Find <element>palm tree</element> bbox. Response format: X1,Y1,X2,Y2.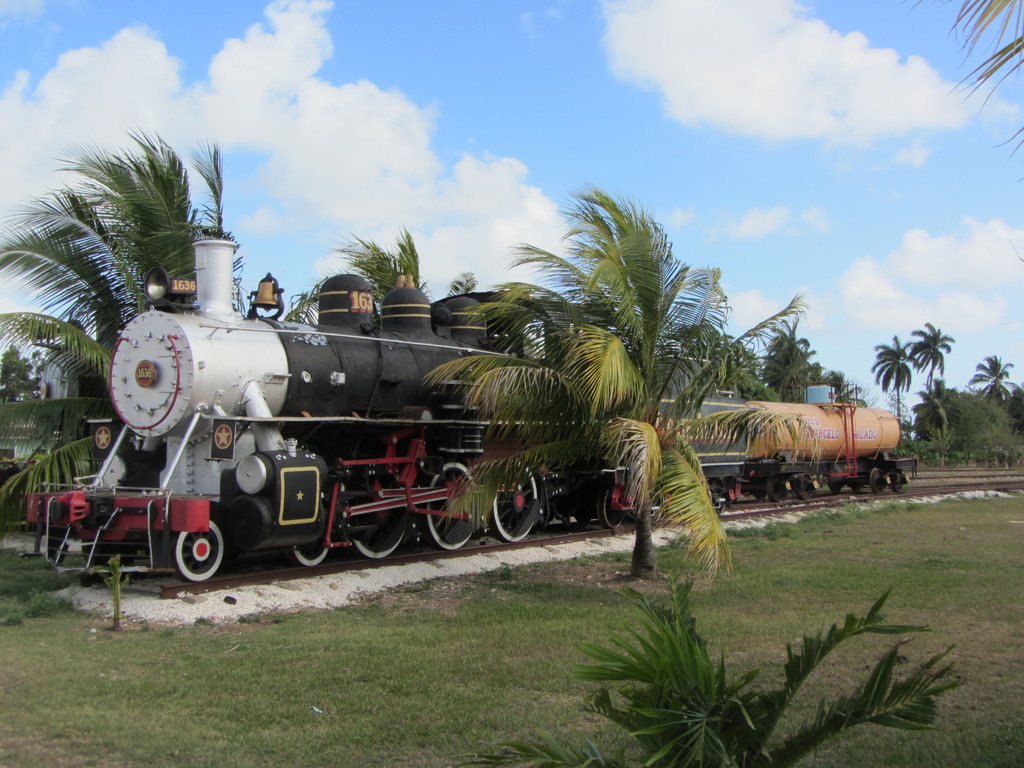
893,0,1023,157.
